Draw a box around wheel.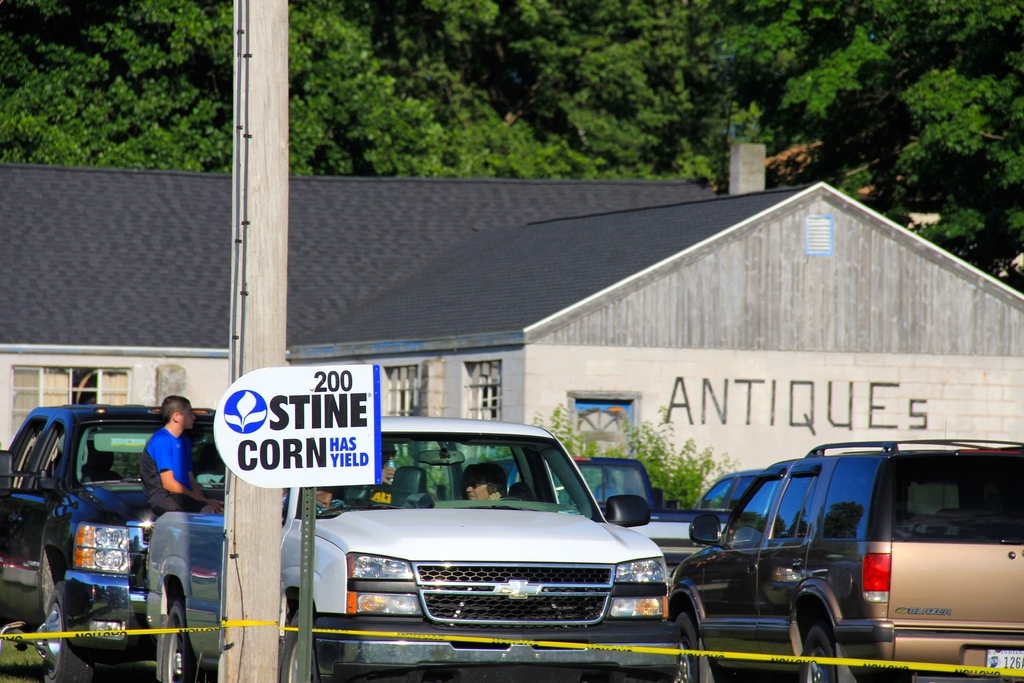
select_region(280, 607, 316, 682).
